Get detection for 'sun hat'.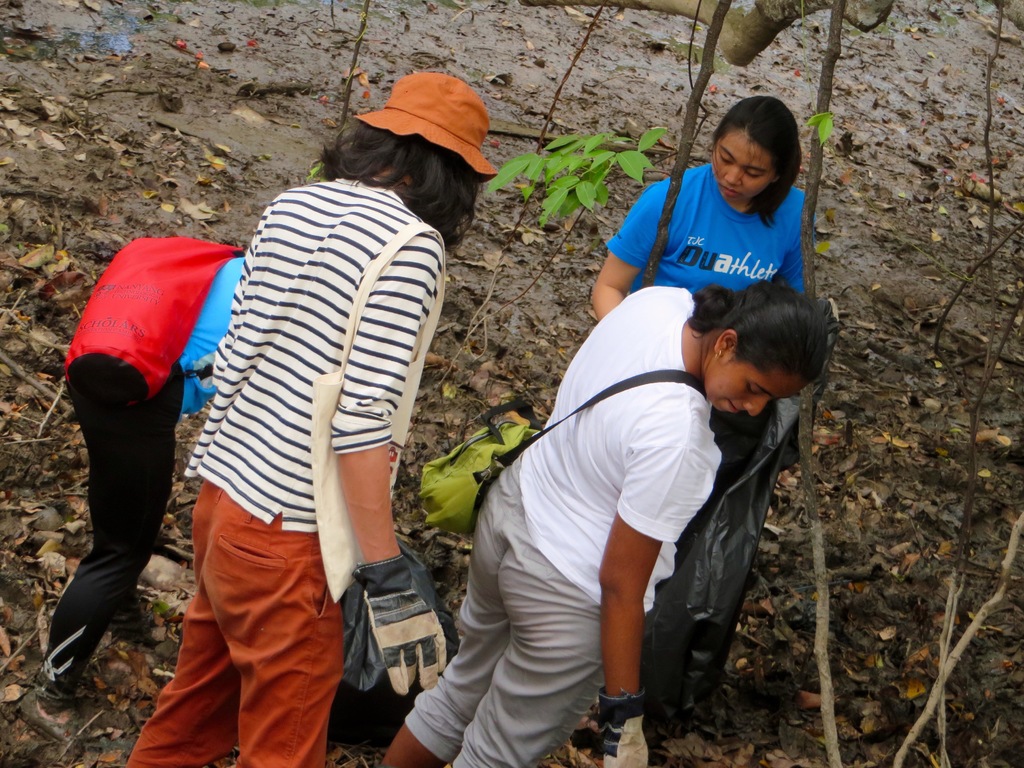
Detection: detection(348, 69, 504, 184).
